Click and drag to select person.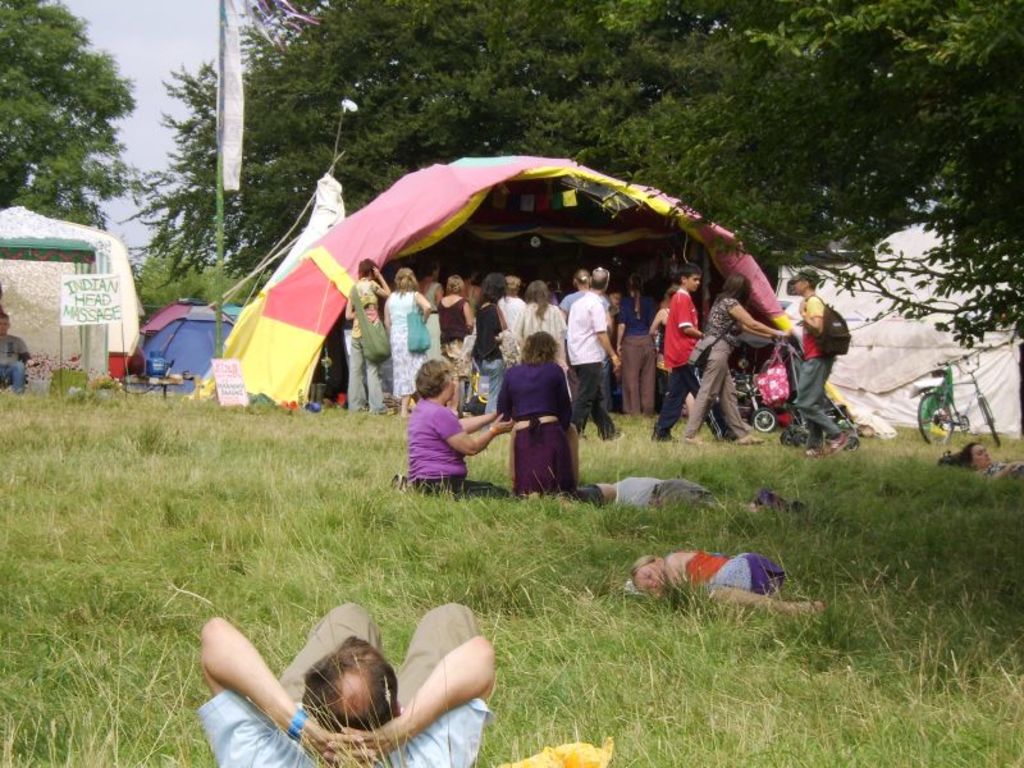
Selection: box=[564, 264, 588, 308].
